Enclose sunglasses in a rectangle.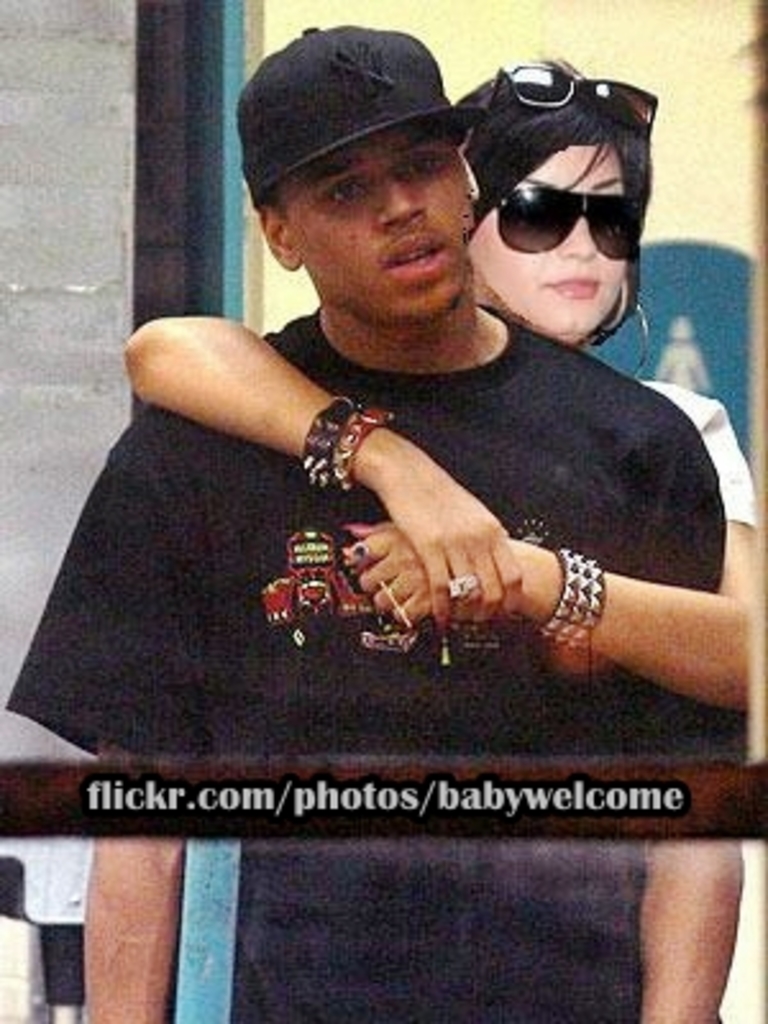
x1=494 y1=182 x2=648 y2=259.
